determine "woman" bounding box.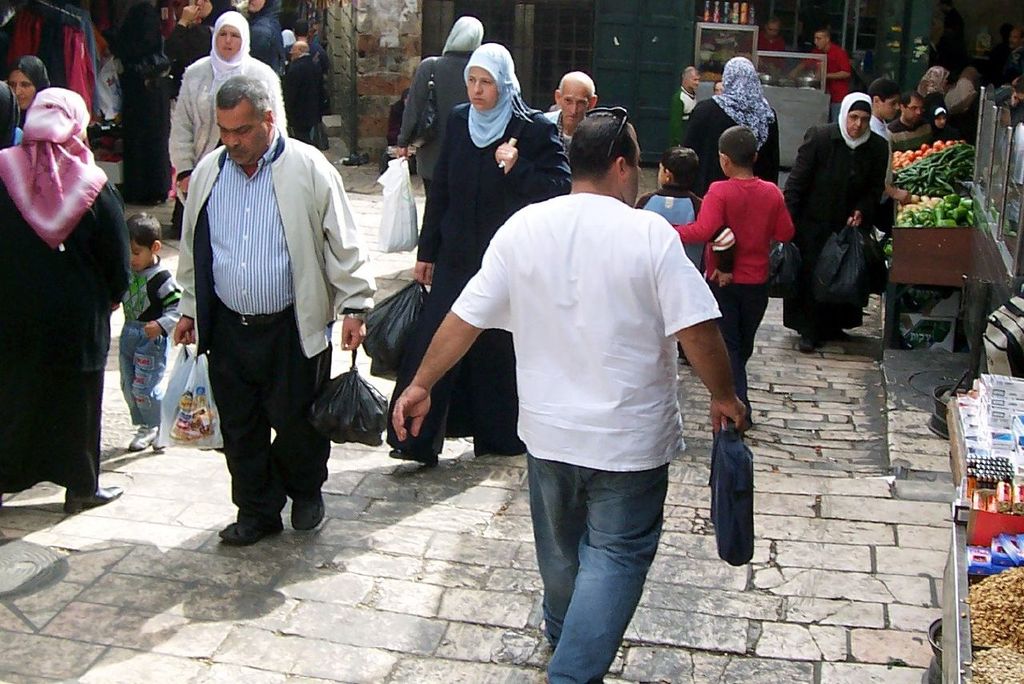
Determined: box(911, 62, 954, 107).
